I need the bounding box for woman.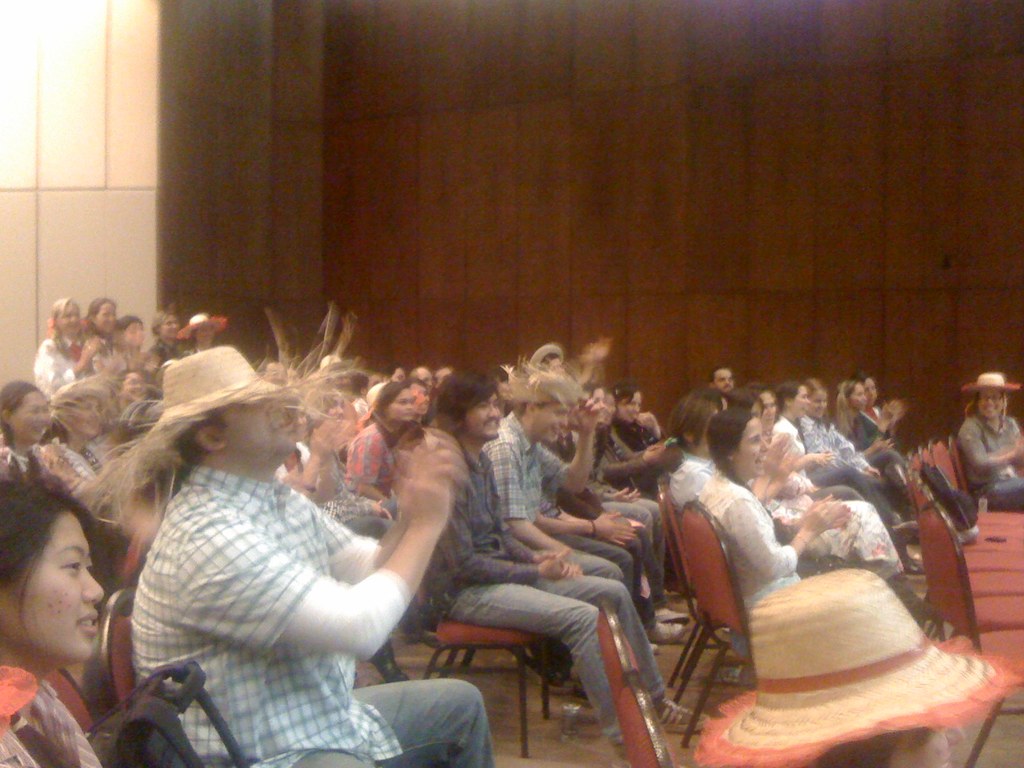
Here it is: left=0, top=484, right=106, bottom=767.
